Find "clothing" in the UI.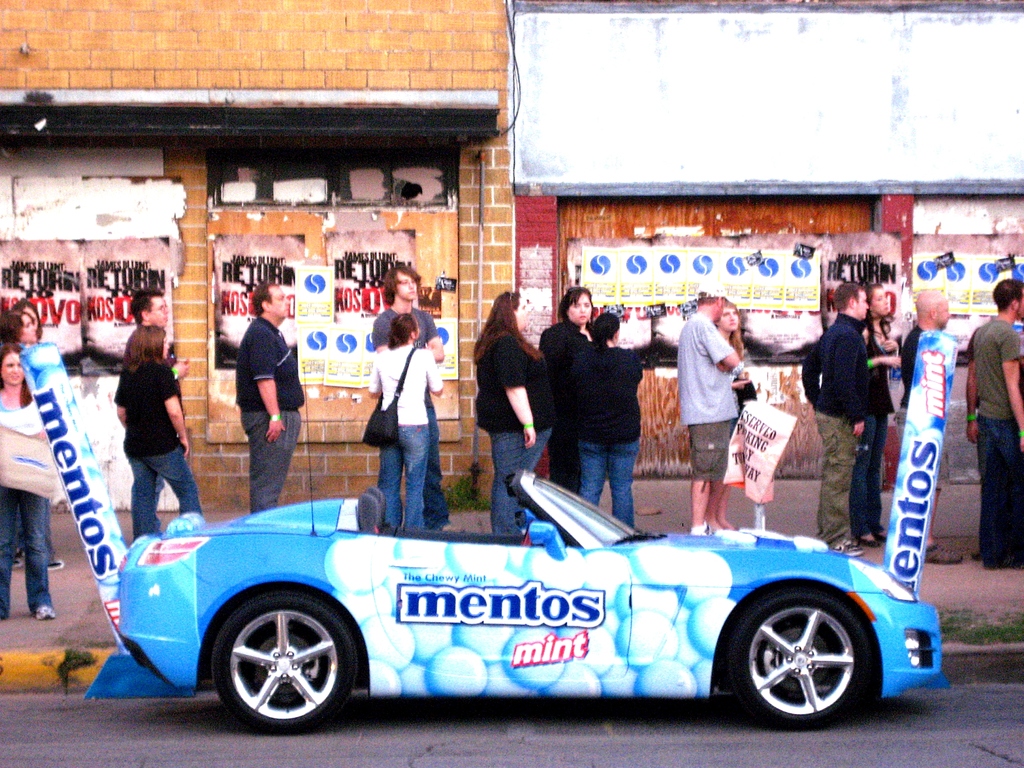
UI element at (972, 323, 1023, 561).
